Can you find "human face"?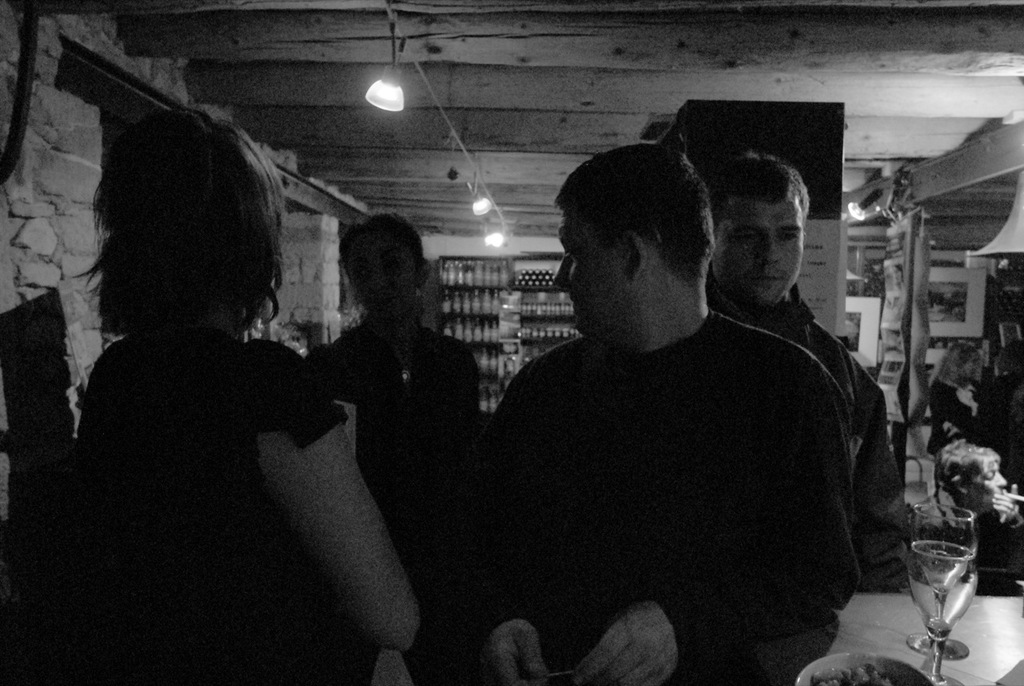
Yes, bounding box: 348 249 414 328.
